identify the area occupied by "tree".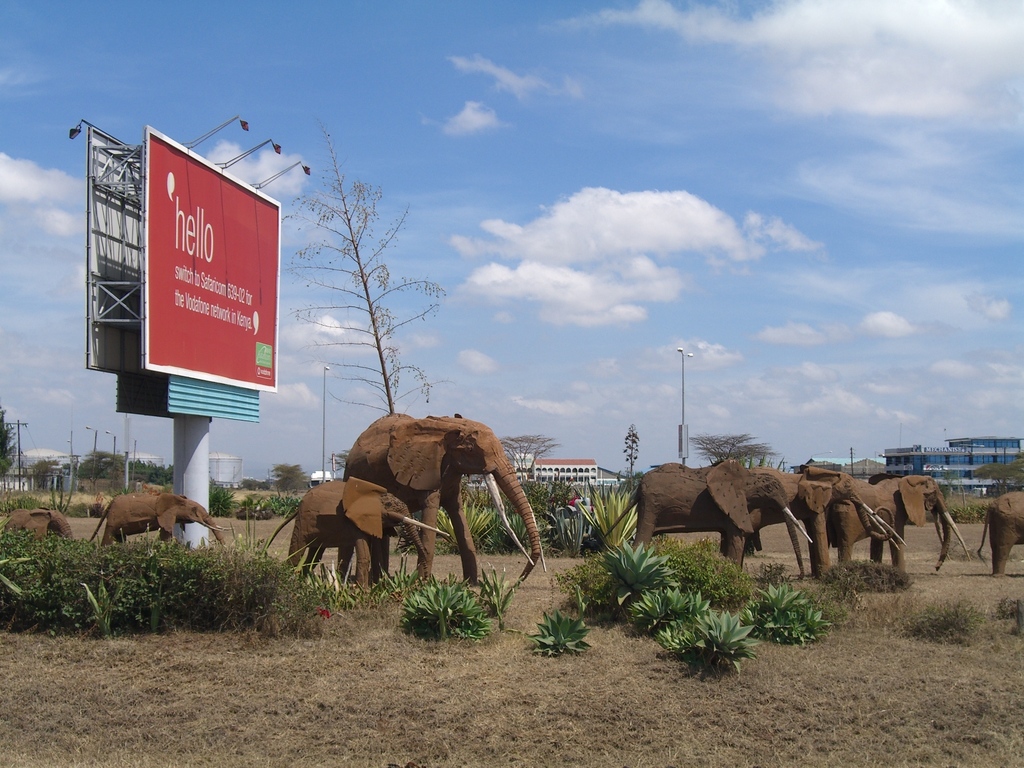
Area: {"left": 271, "top": 461, "right": 311, "bottom": 495}.
